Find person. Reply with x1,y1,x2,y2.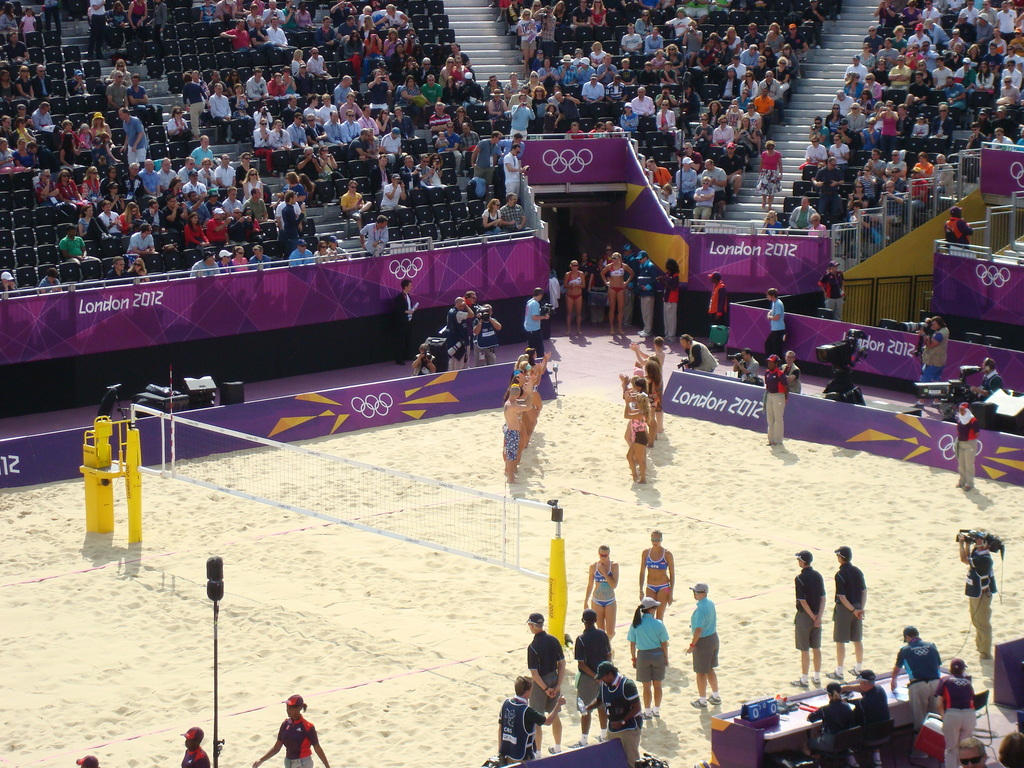
763,207,793,232.
